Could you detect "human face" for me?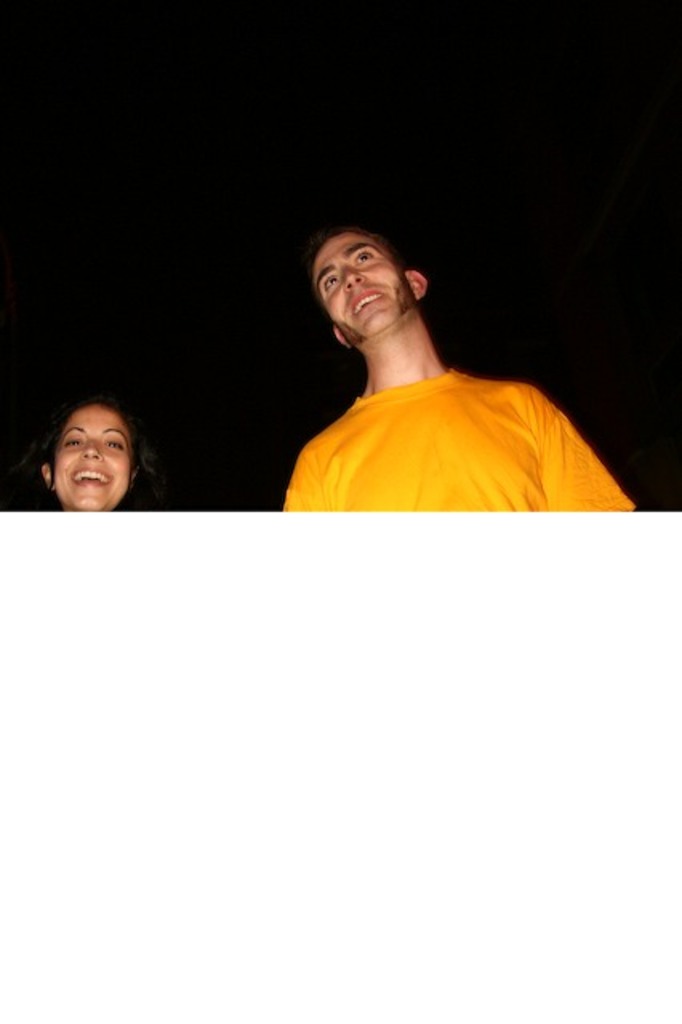
Detection result: [319,229,415,346].
